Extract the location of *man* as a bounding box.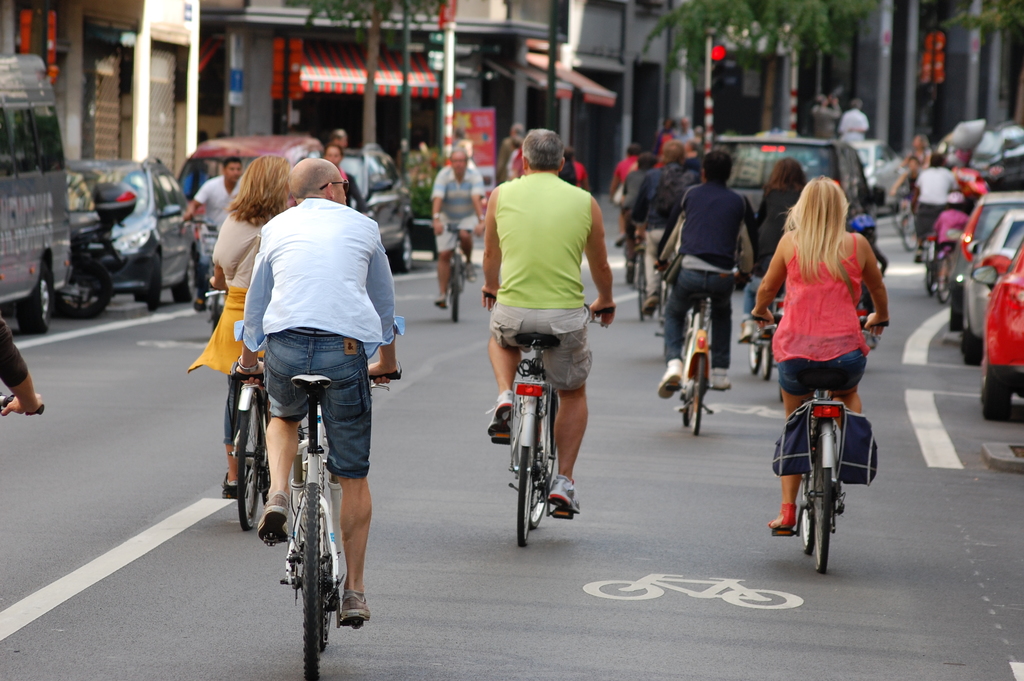
l=621, t=150, r=652, b=220.
